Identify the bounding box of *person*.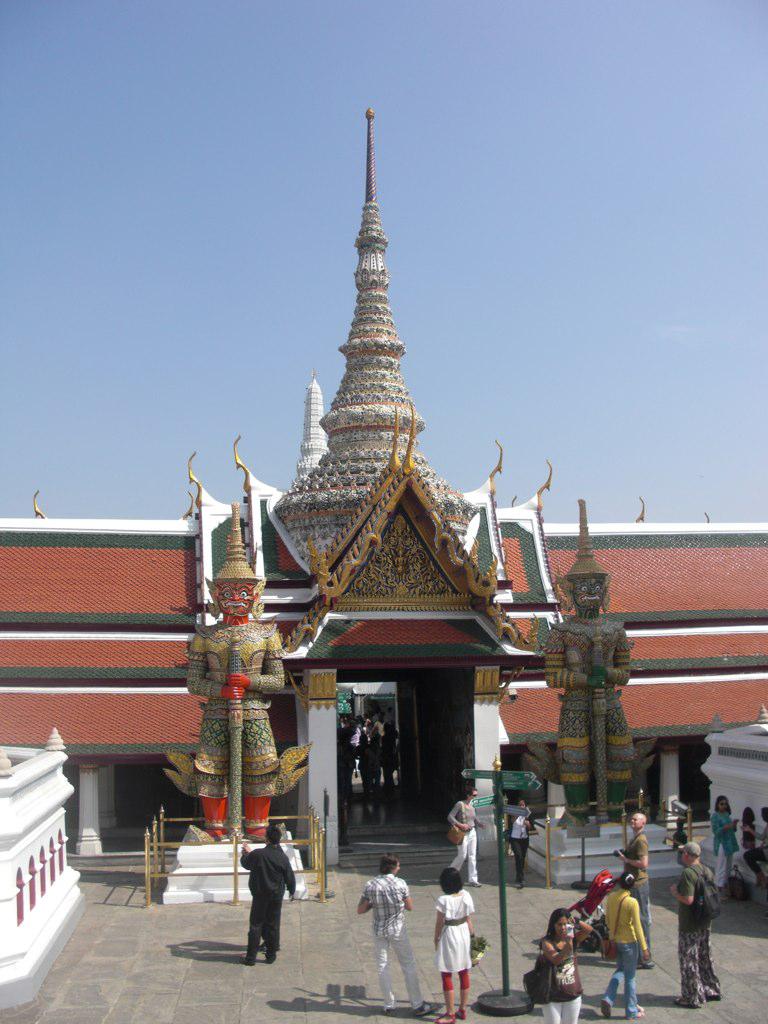
(547,510,634,828).
